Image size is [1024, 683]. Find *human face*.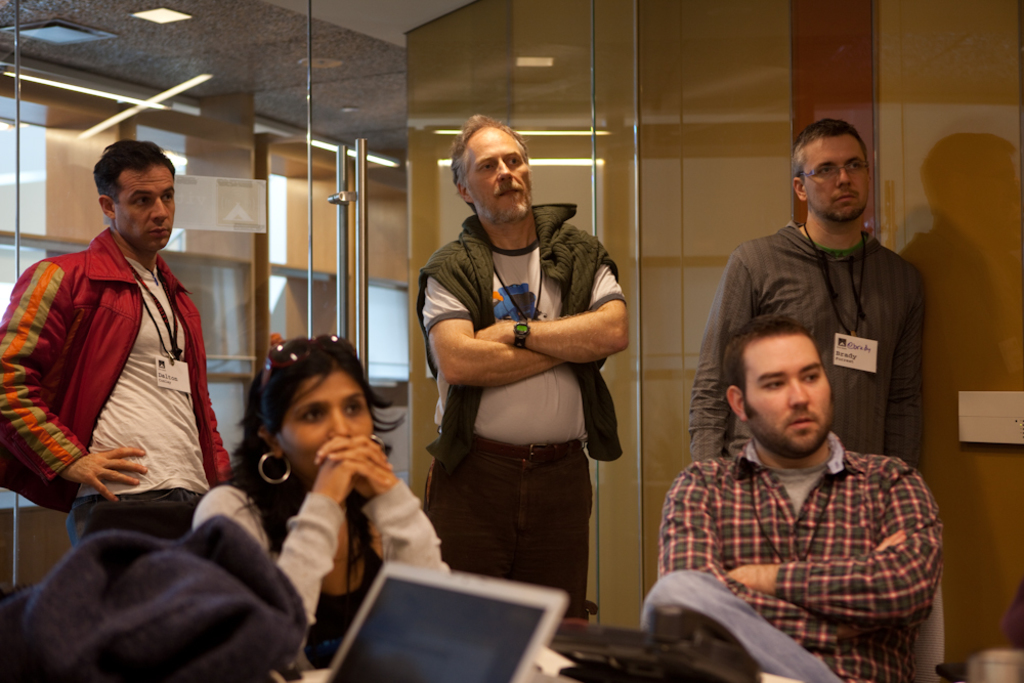
bbox(275, 372, 369, 482).
